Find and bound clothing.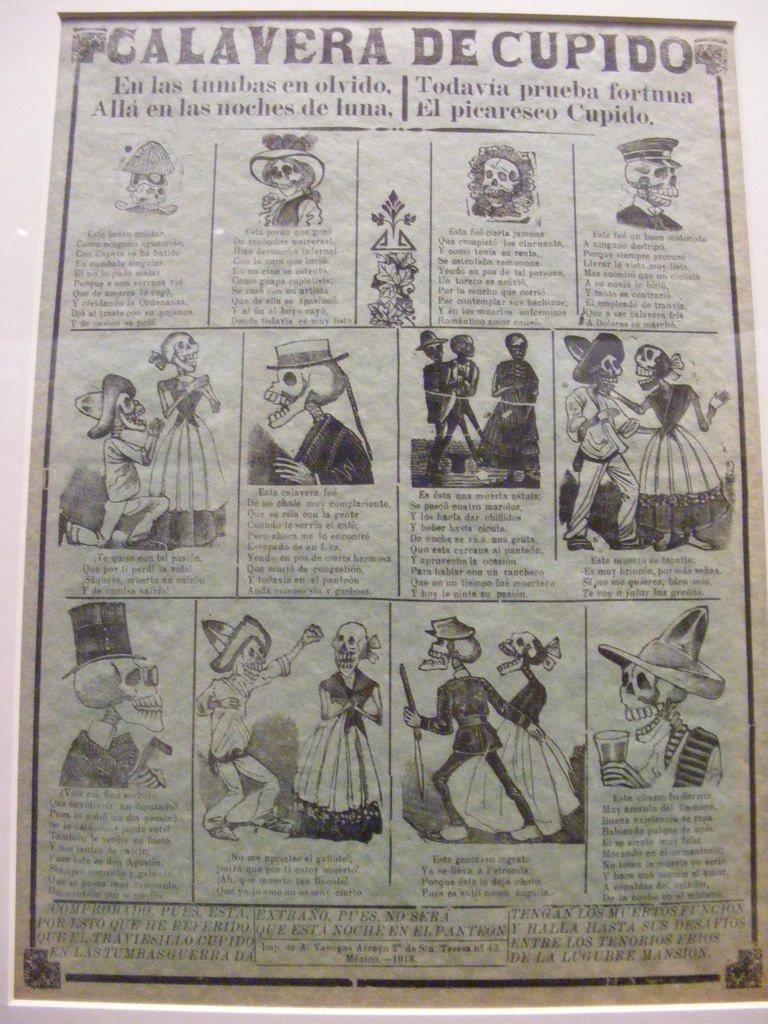
Bound: x1=629, y1=710, x2=710, y2=804.
